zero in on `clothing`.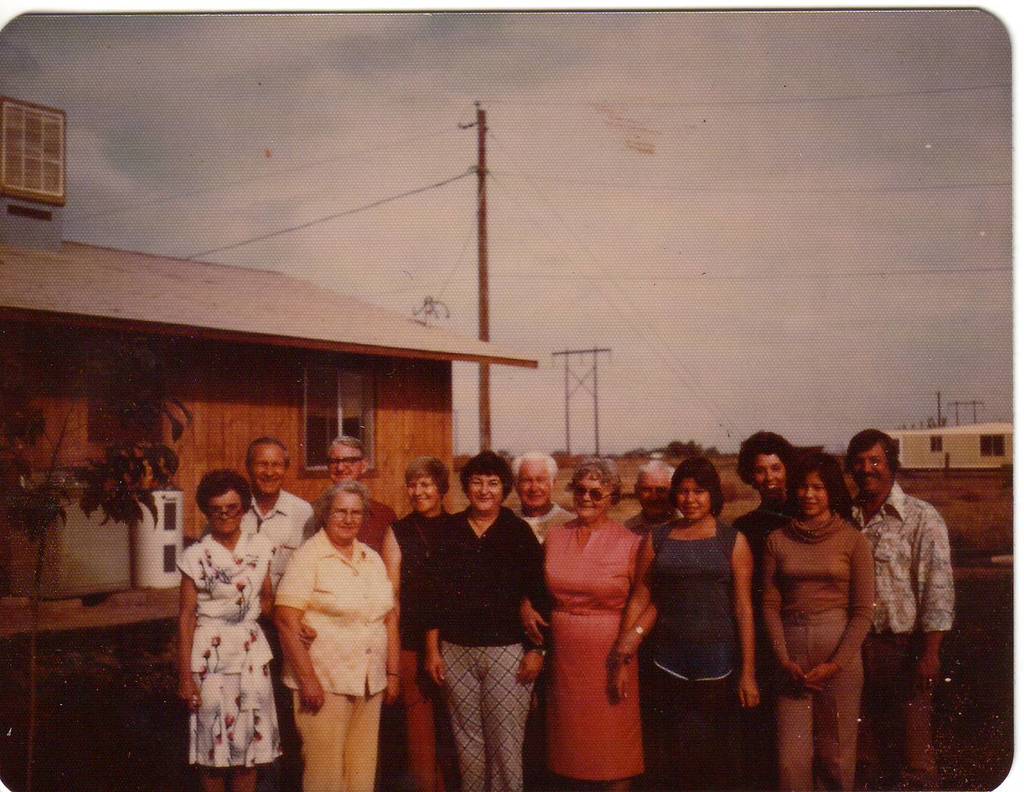
Zeroed in: (540,517,636,777).
